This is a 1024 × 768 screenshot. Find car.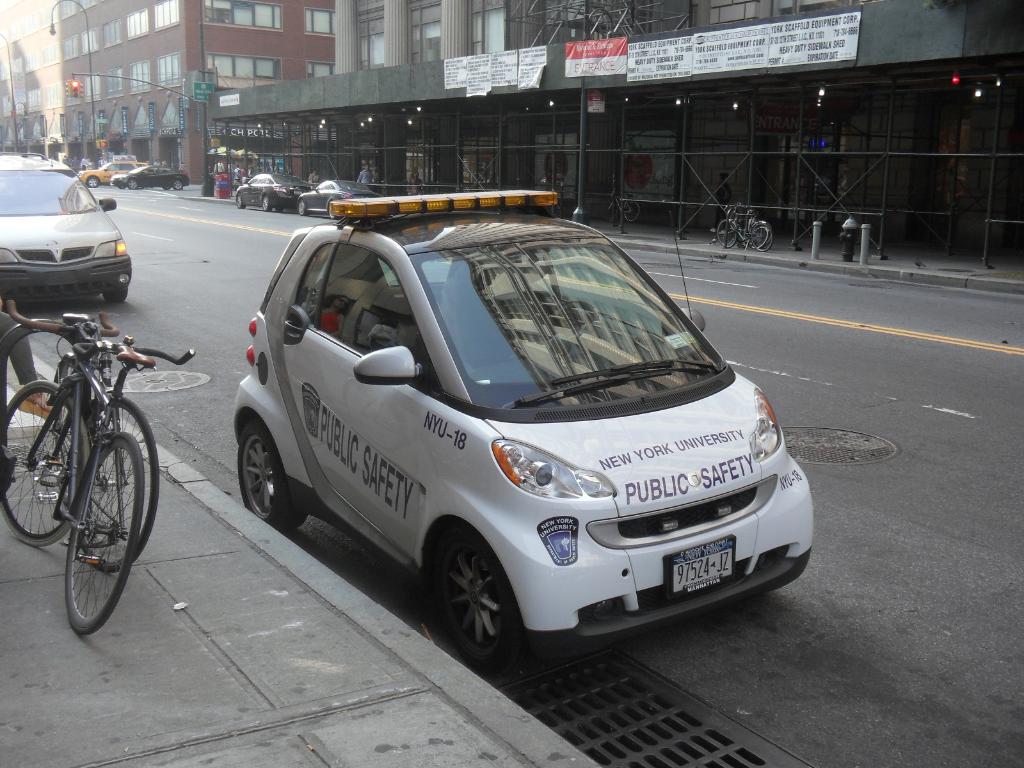
Bounding box: BBox(79, 159, 149, 188).
